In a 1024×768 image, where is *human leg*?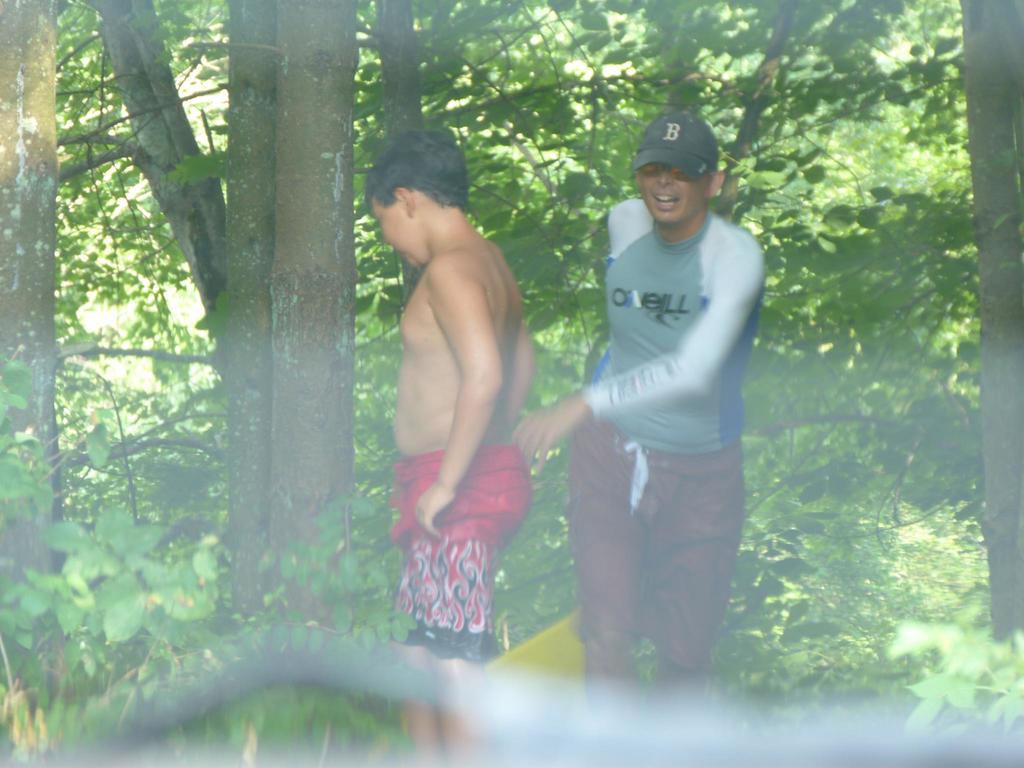
select_region(570, 422, 637, 698).
